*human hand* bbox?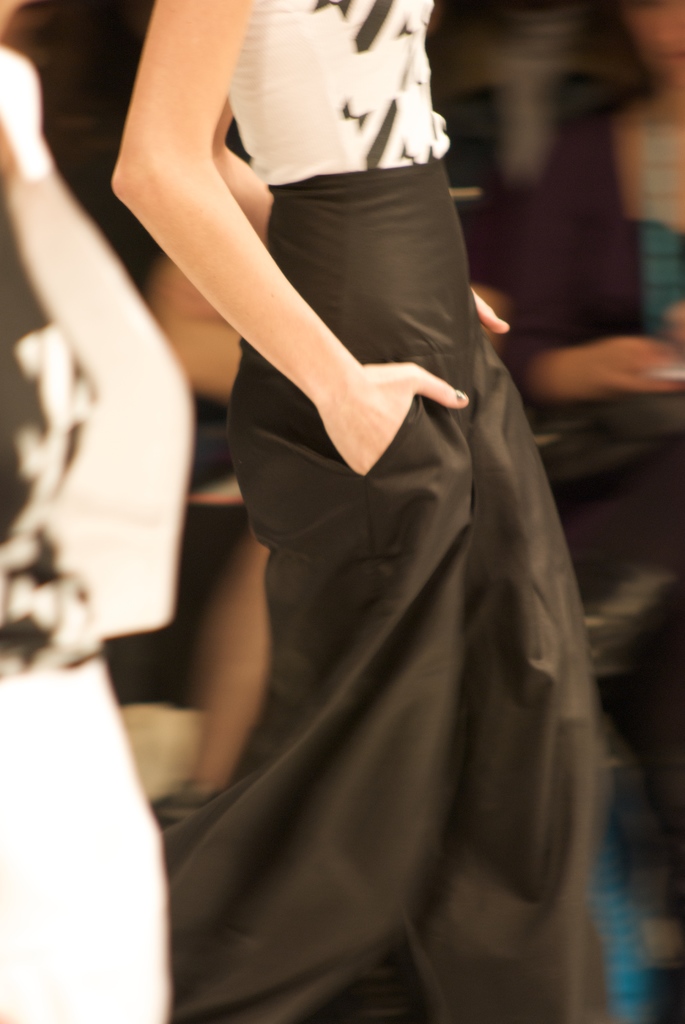
[left=466, top=284, right=513, bottom=337]
